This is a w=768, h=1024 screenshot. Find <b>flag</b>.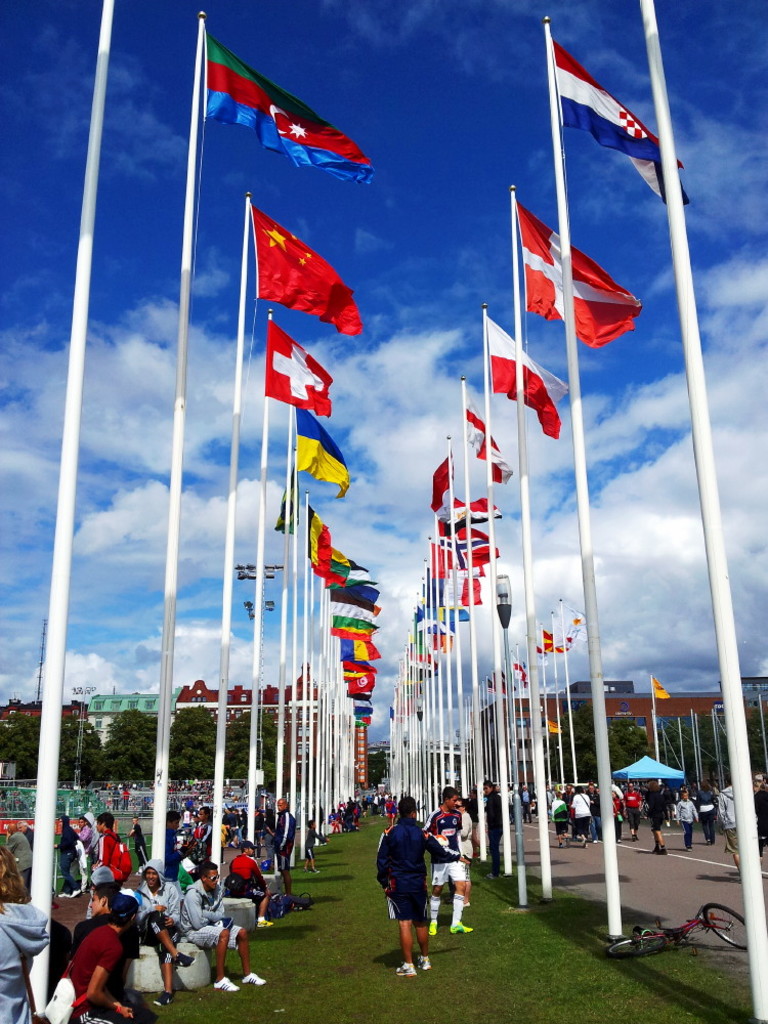
Bounding box: rect(340, 665, 377, 703).
